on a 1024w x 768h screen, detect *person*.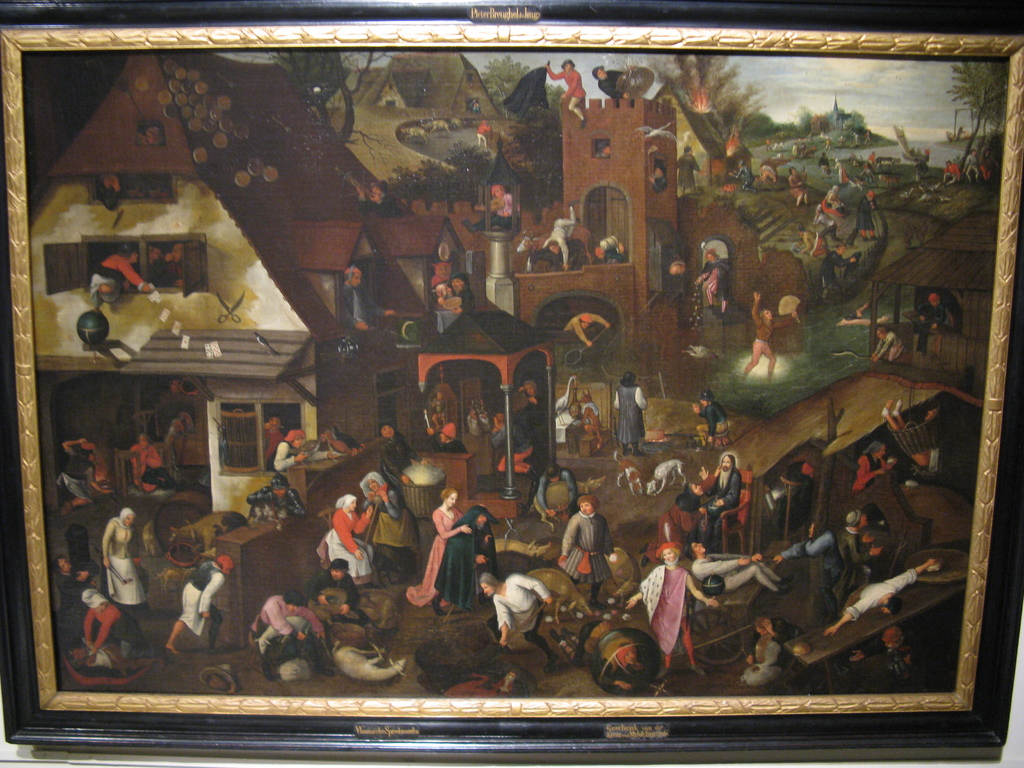
pyautogui.locateOnScreen(643, 464, 724, 562).
